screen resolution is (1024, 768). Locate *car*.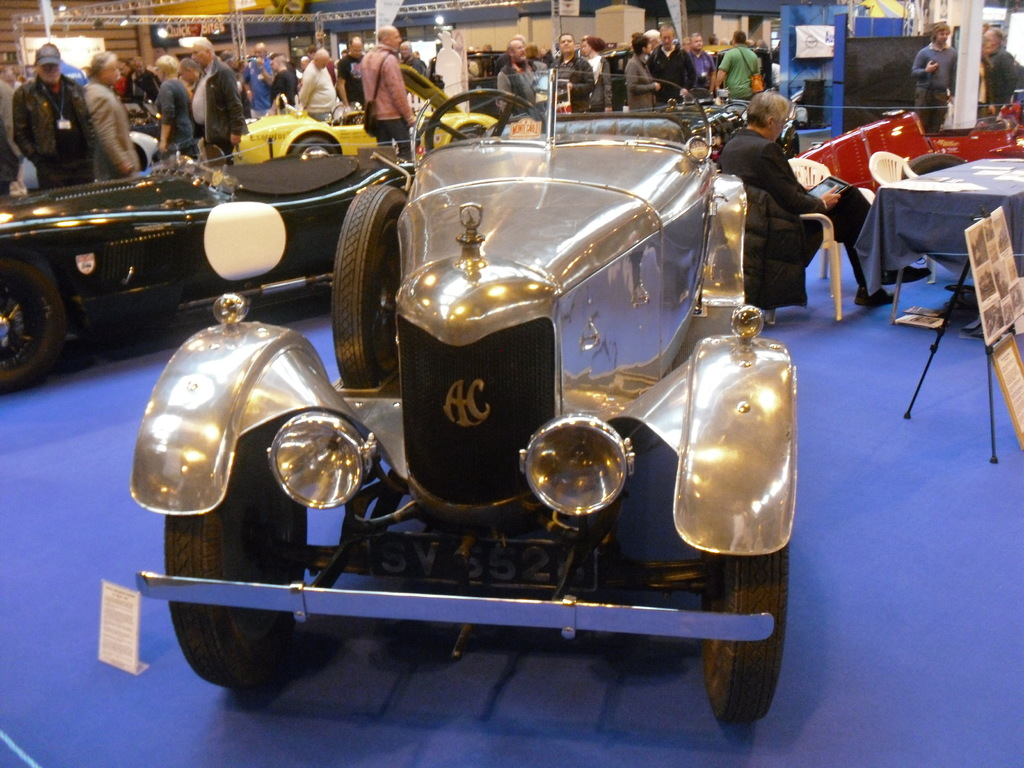
BBox(0, 143, 417, 404).
